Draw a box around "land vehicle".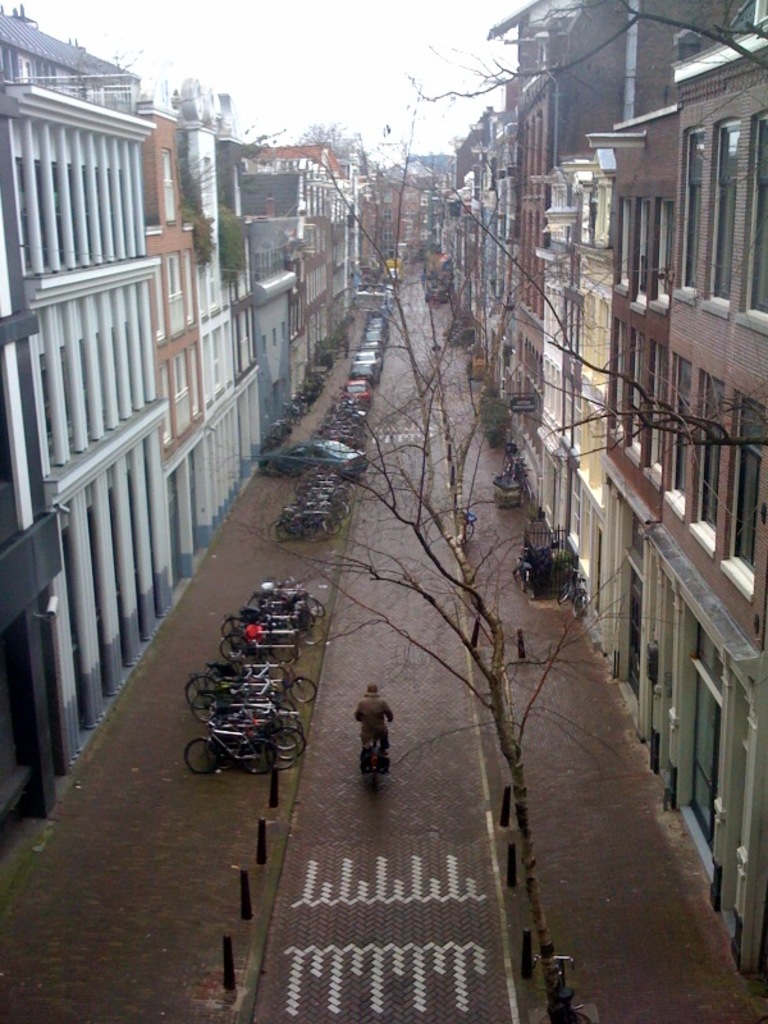
[x1=369, y1=732, x2=380, y2=791].
